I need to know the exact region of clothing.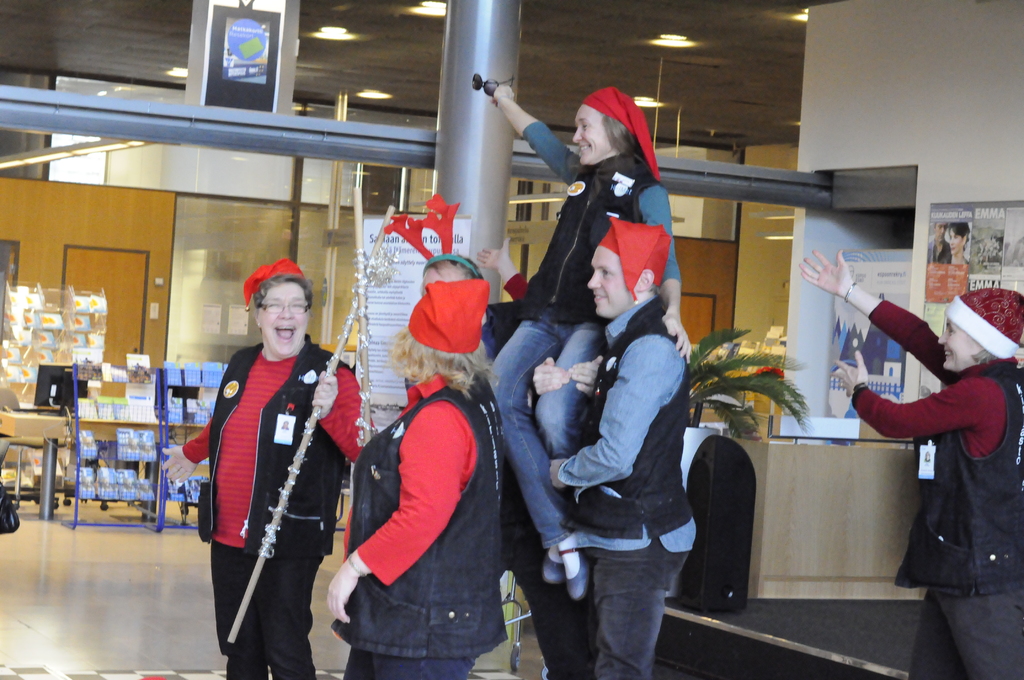
Region: rect(334, 373, 505, 679).
